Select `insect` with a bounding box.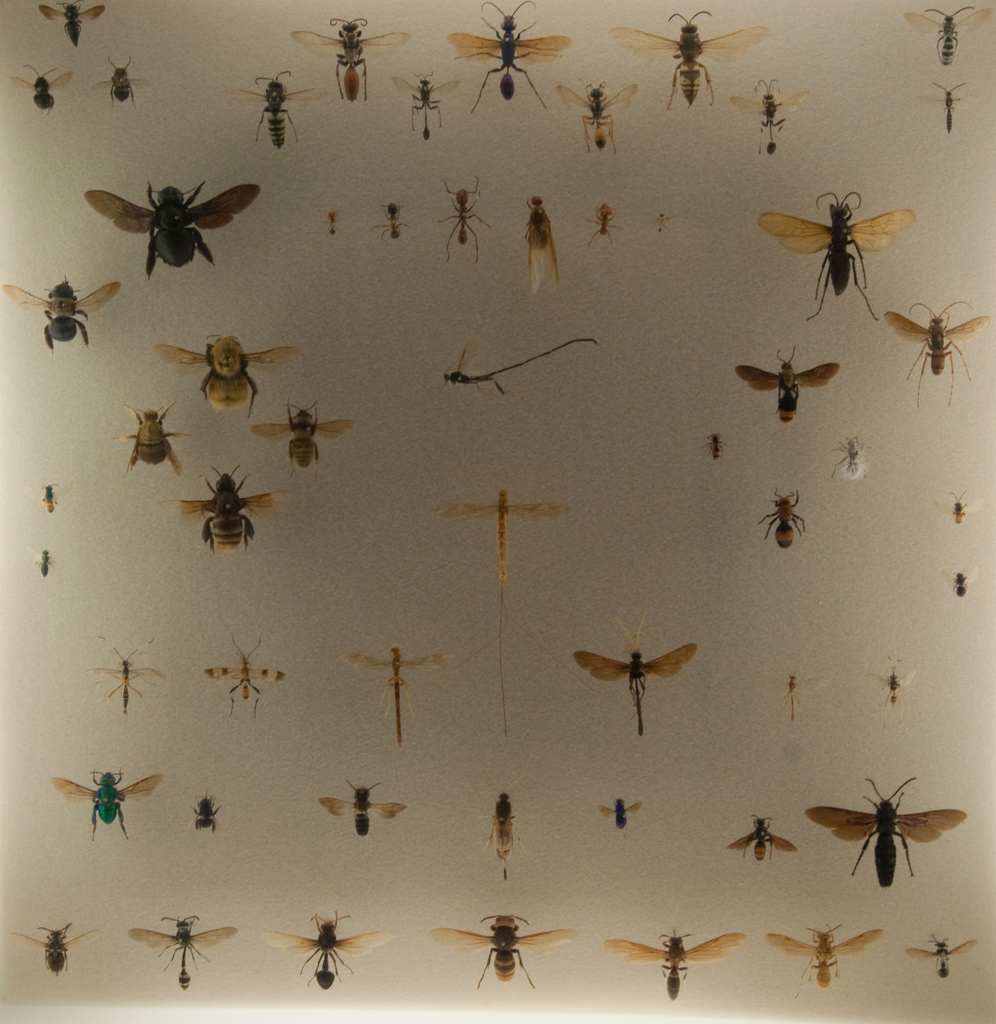
657, 211, 673, 237.
